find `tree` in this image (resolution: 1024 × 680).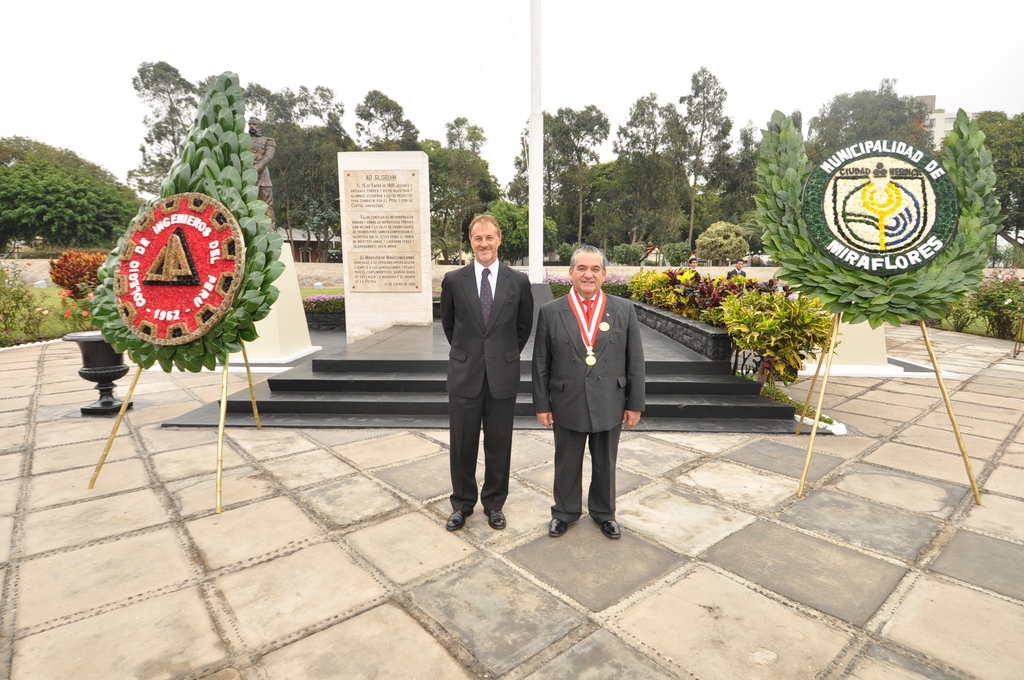
<box>597,149,685,257</box>.
